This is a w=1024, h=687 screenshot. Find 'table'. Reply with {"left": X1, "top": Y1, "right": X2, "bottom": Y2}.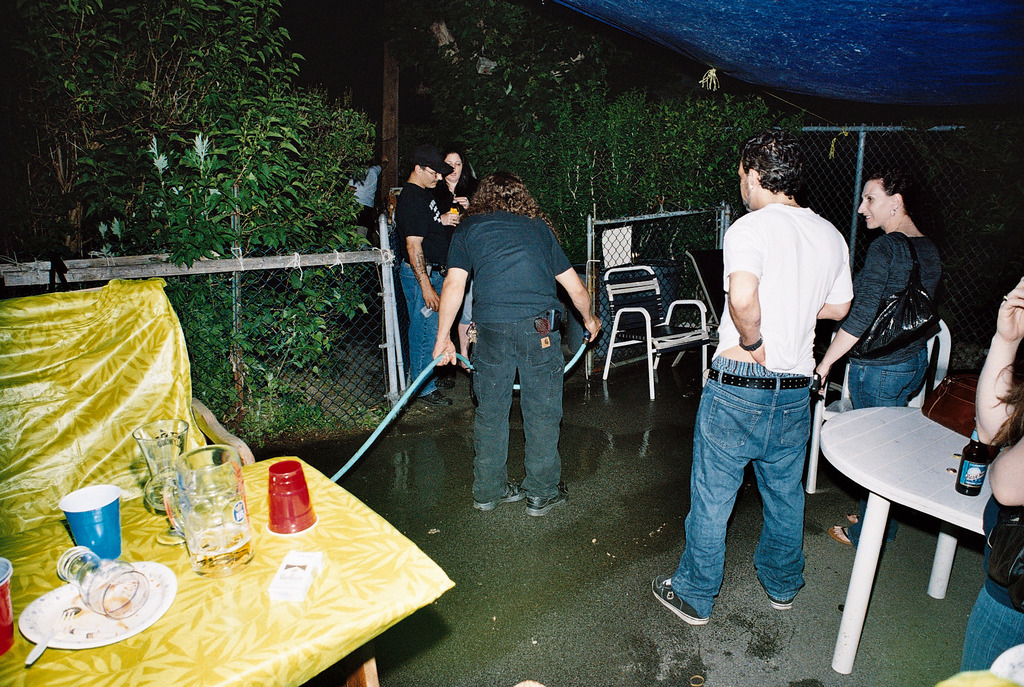
{"left": 0, "top": 451, "right": 459, "bottom": 686}.
